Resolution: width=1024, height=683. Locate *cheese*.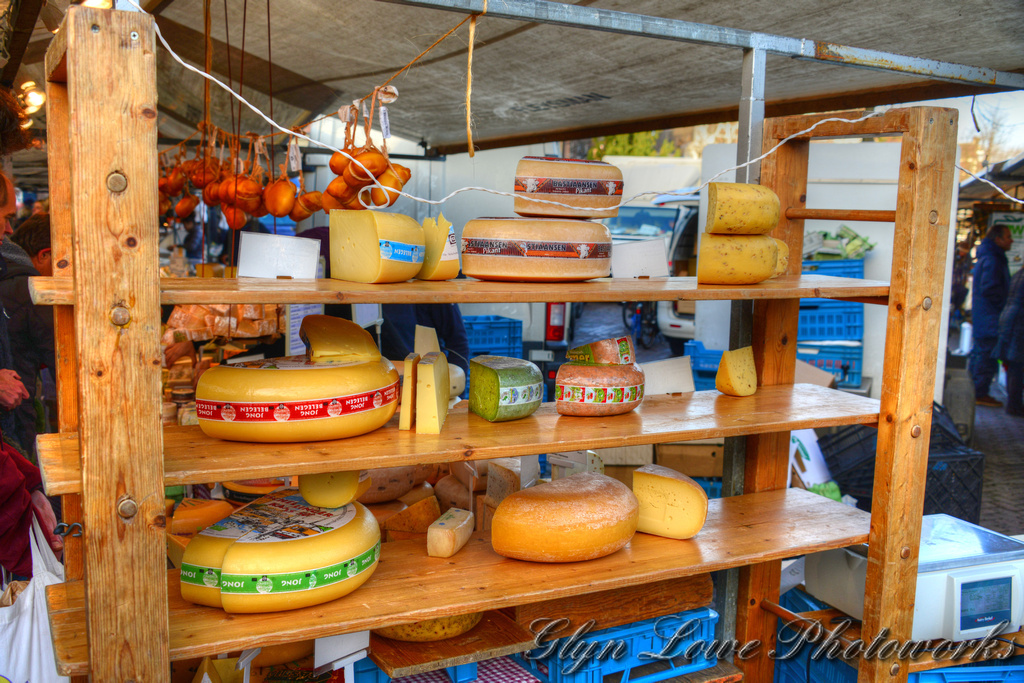
[left=697, top=232, right=778, bottom=286].
